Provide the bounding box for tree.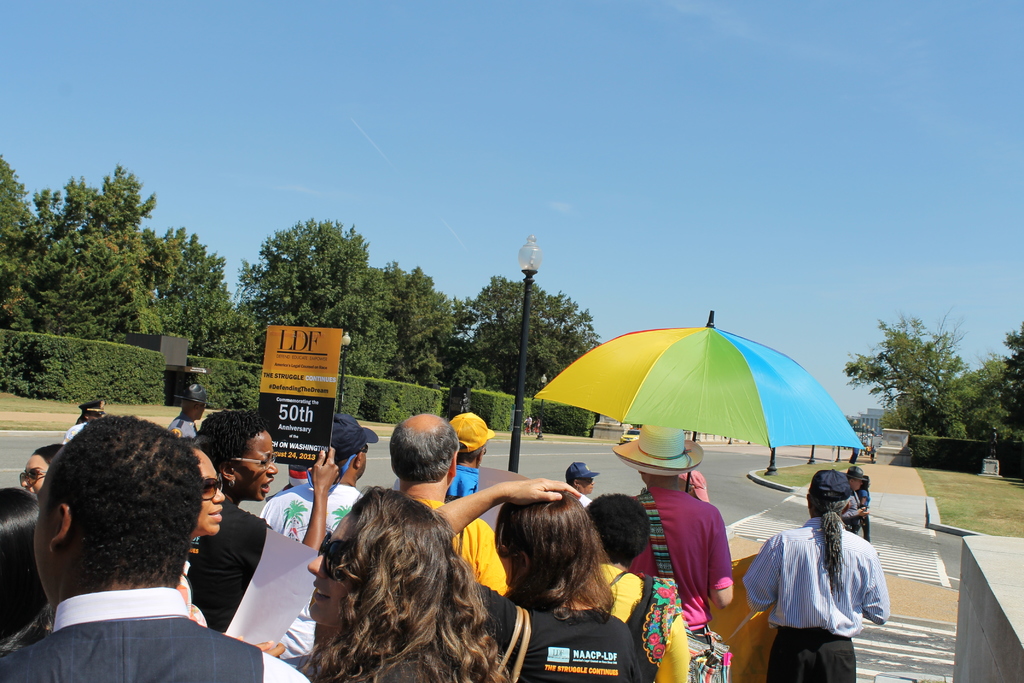
box=[249, 216, 372, 393].
